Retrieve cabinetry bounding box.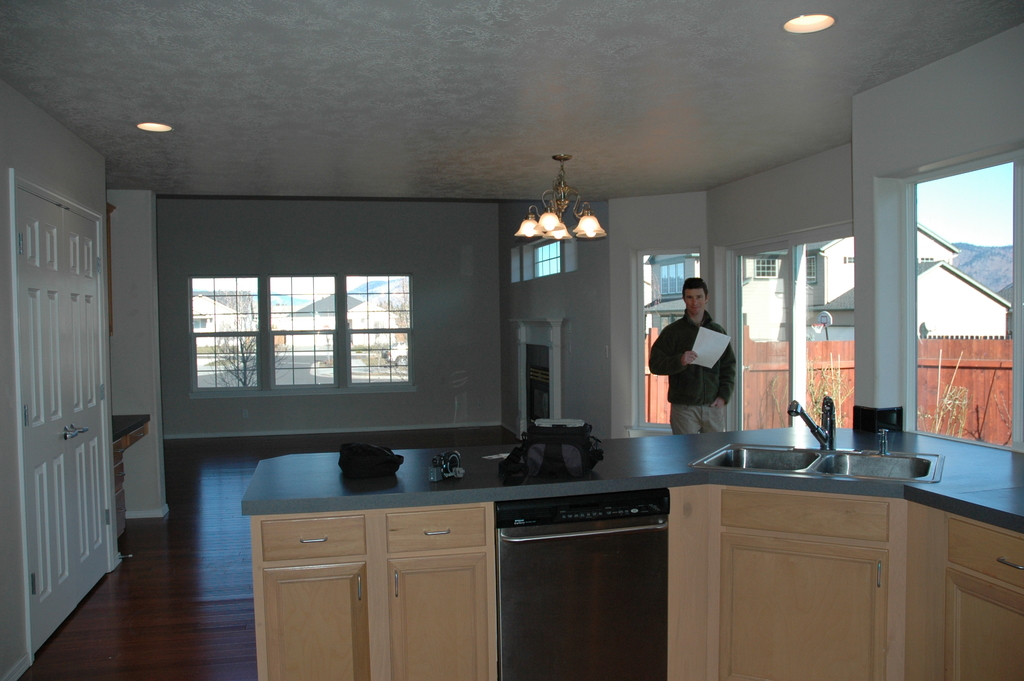
Bounding box: 663 482 904 678.
